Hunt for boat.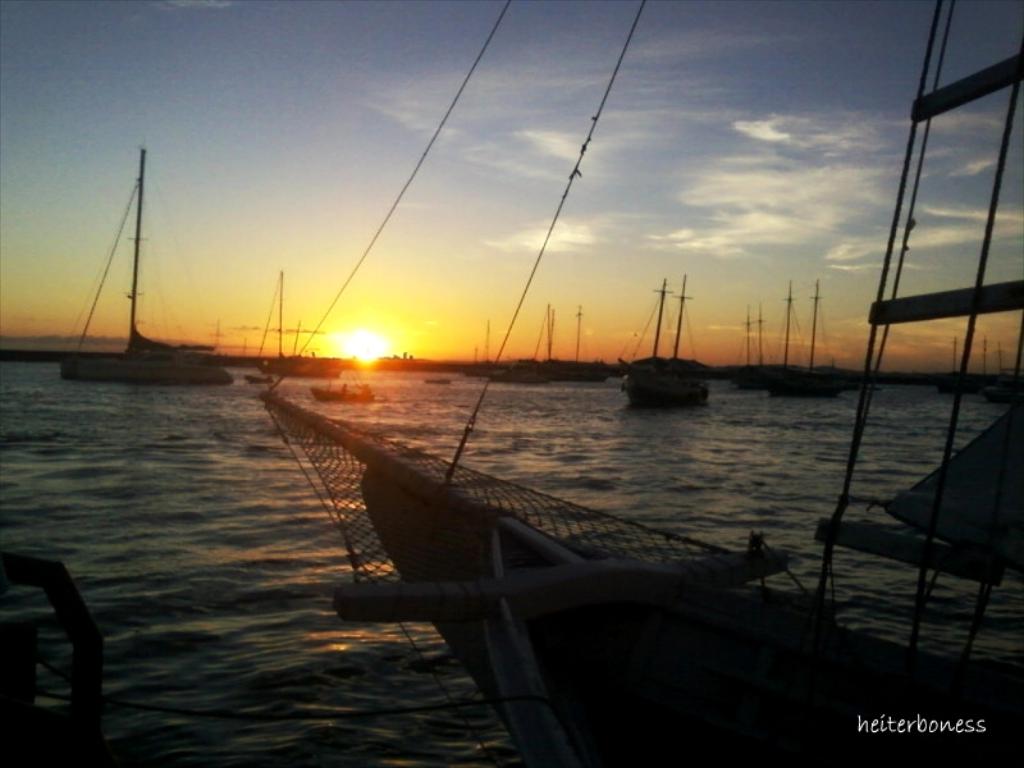
Hunted down at left=833, top=379, right=1016, bottom=593.
